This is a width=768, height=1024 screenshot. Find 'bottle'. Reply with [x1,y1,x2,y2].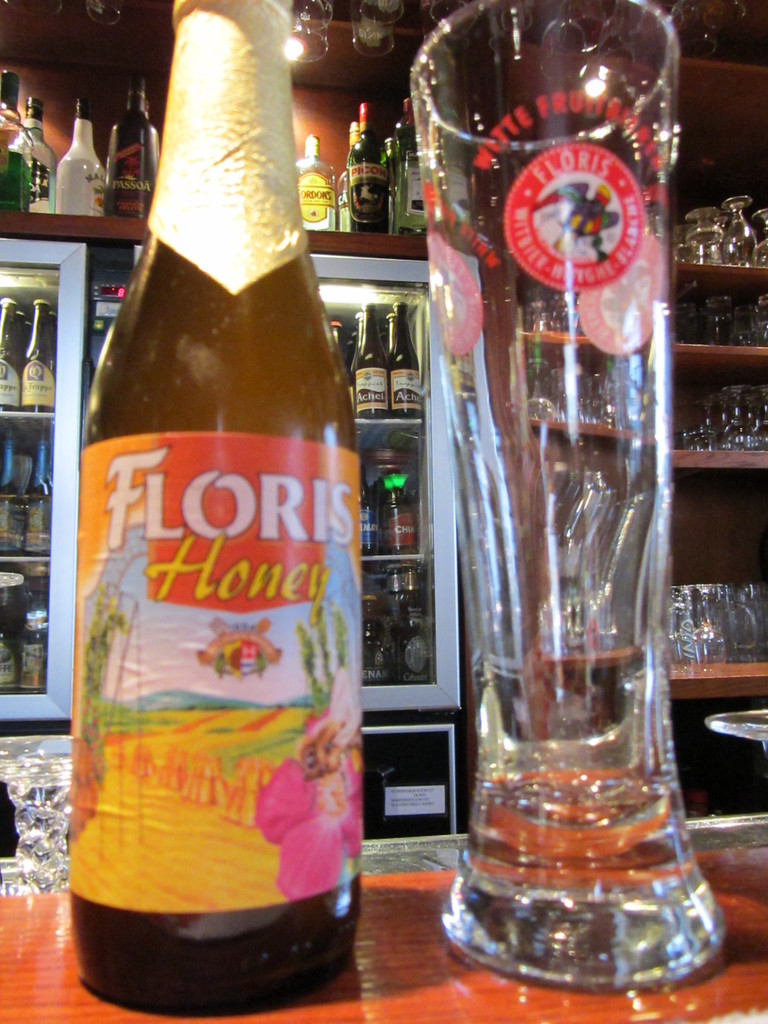
[0,71,29,218].
